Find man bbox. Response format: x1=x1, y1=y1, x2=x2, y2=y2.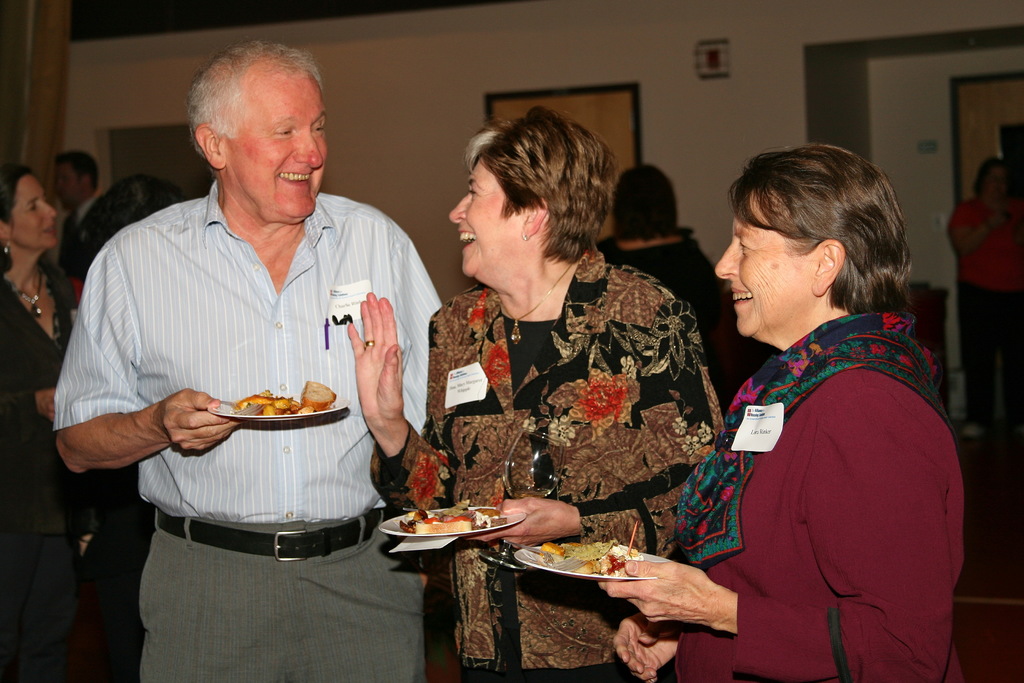
x1=76, y1=37, x2=461, y2=661.
